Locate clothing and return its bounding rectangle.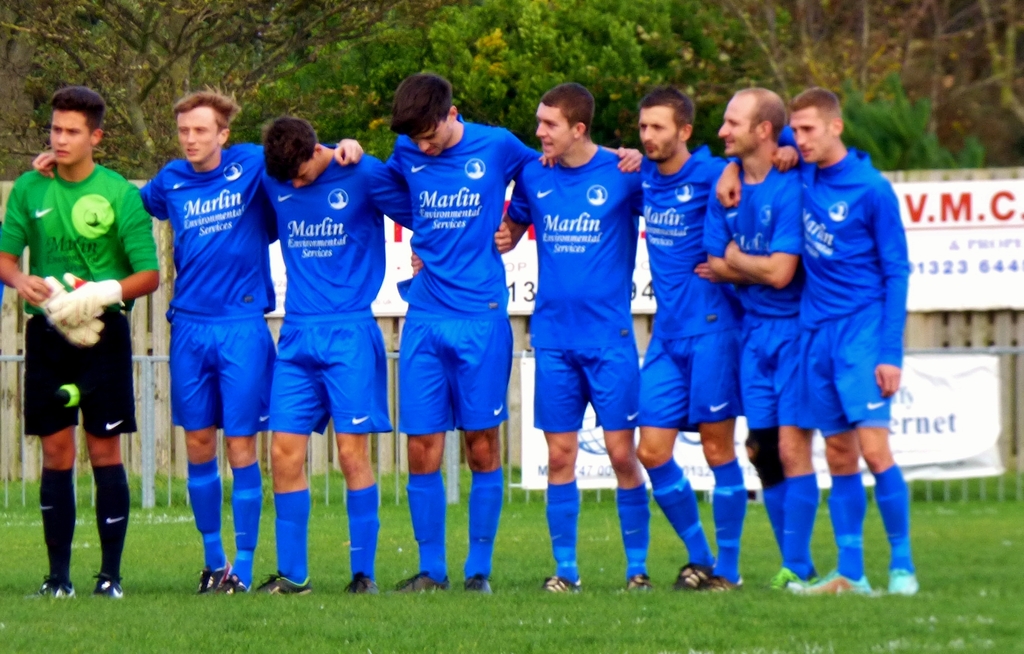
506, 153, 667, 434.
